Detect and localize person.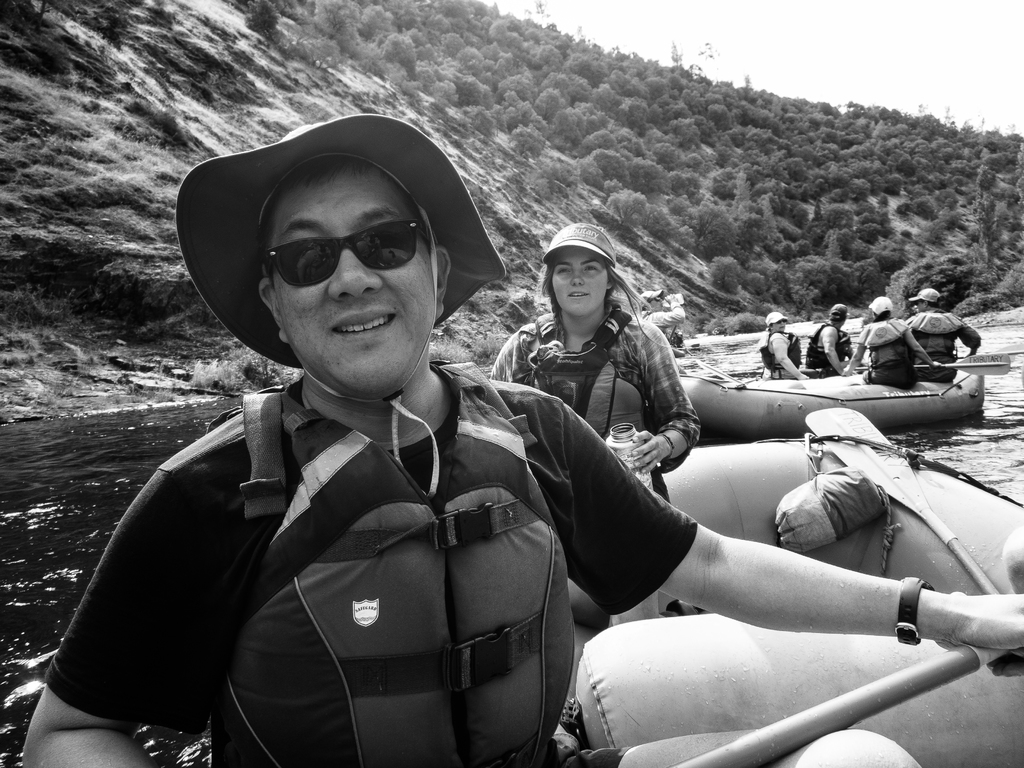
Localized at <box>759,311,806,387</box>.
